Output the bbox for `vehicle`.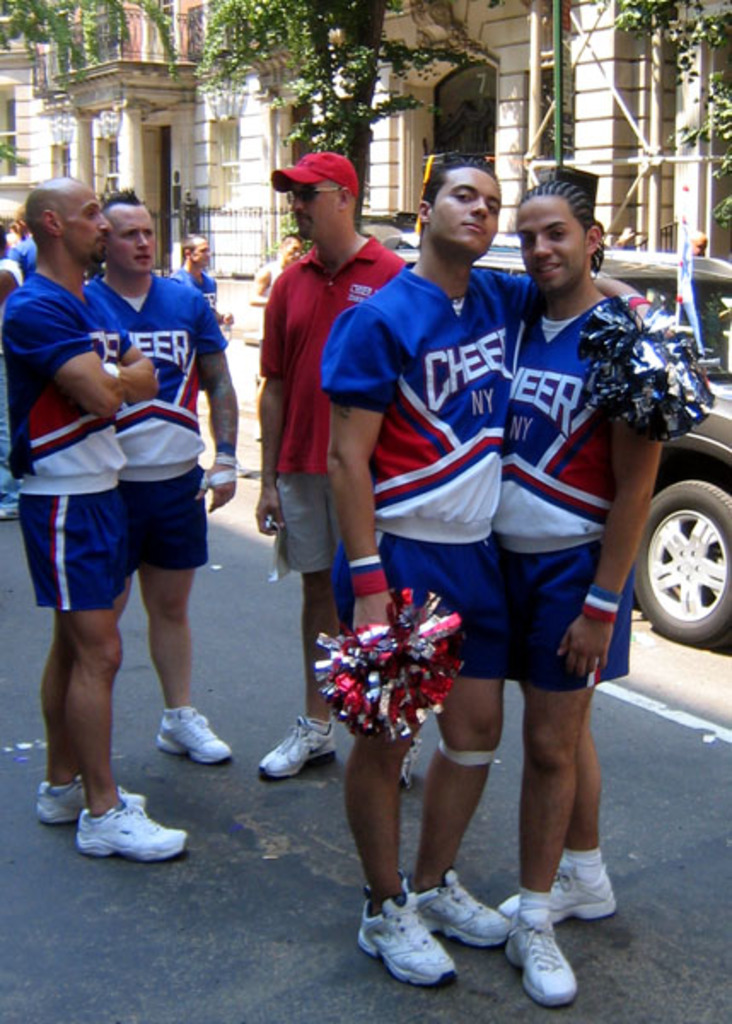
<region>391, 244, 730, 647</region>.
